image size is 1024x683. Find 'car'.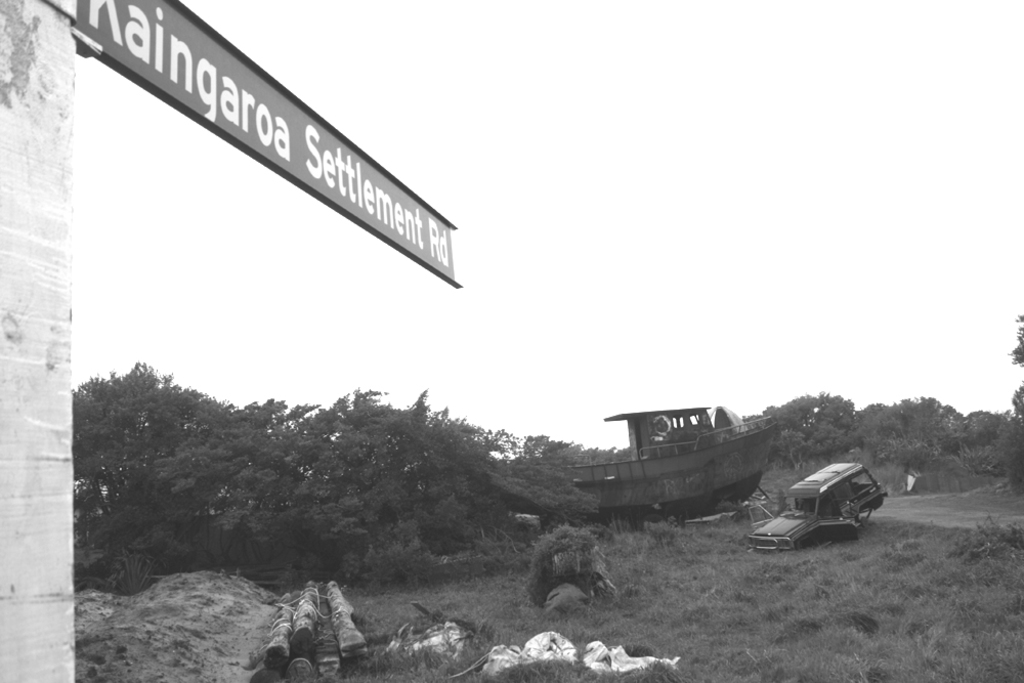
left=752, top=454, right=883, bottom=551.
